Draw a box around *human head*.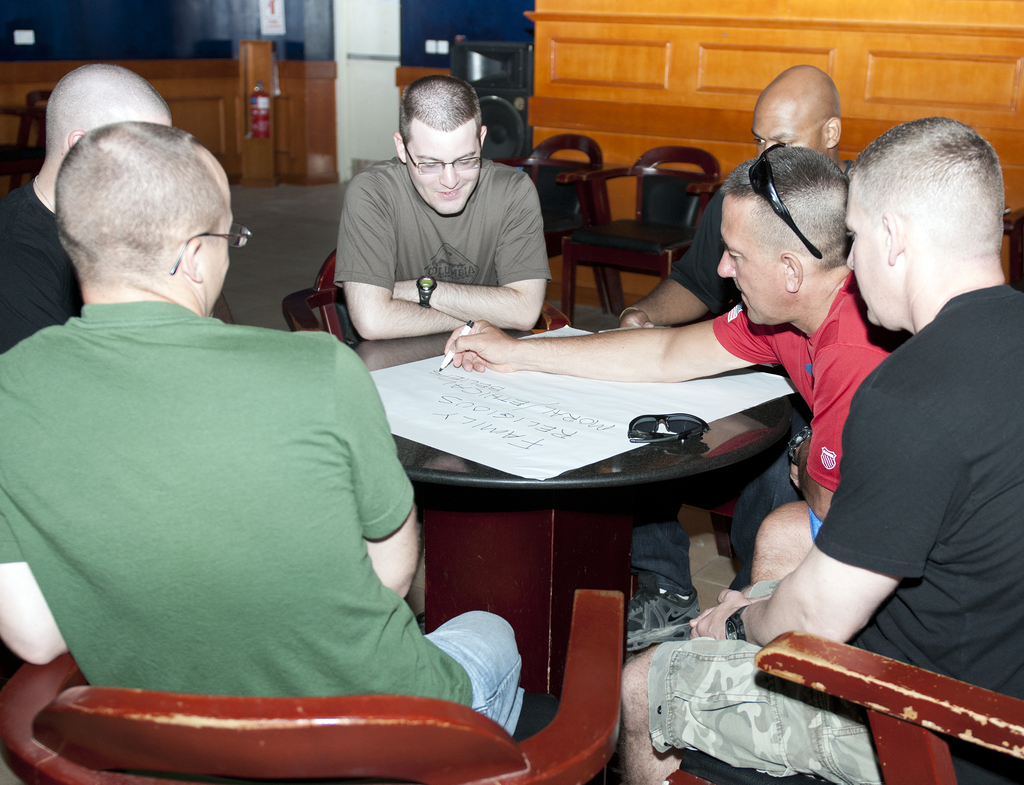
713 138 847 330.
